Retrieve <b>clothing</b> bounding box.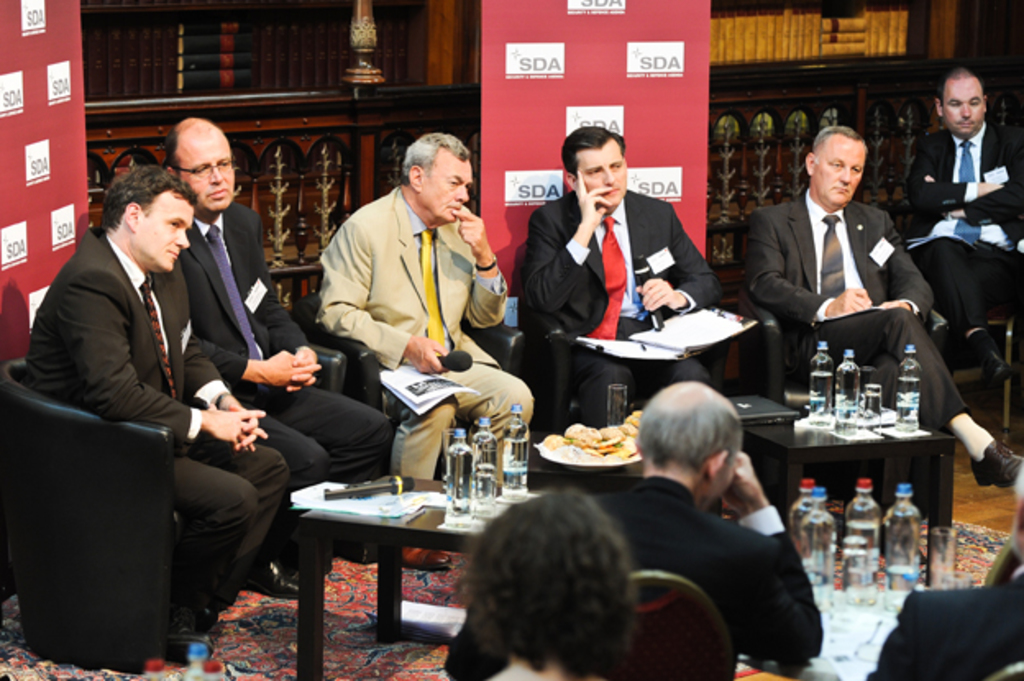
Bounding box: [left=863, top=584, right=1022, bottom=679].
